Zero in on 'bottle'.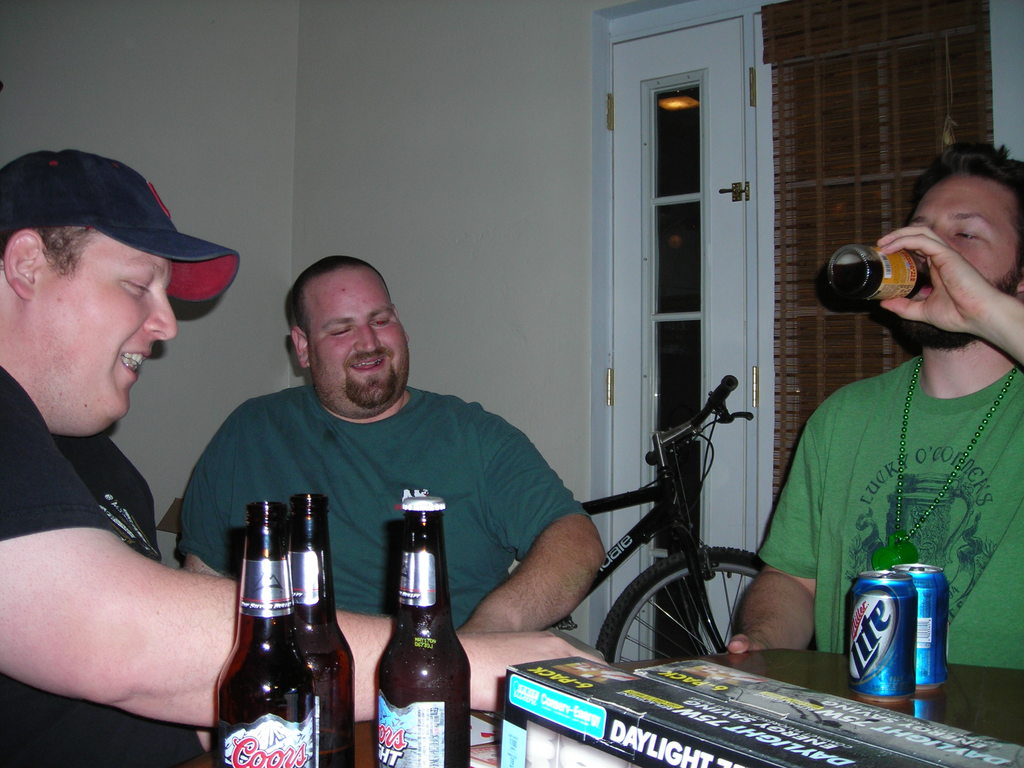
Zeroed in: 356,509,473,757.
